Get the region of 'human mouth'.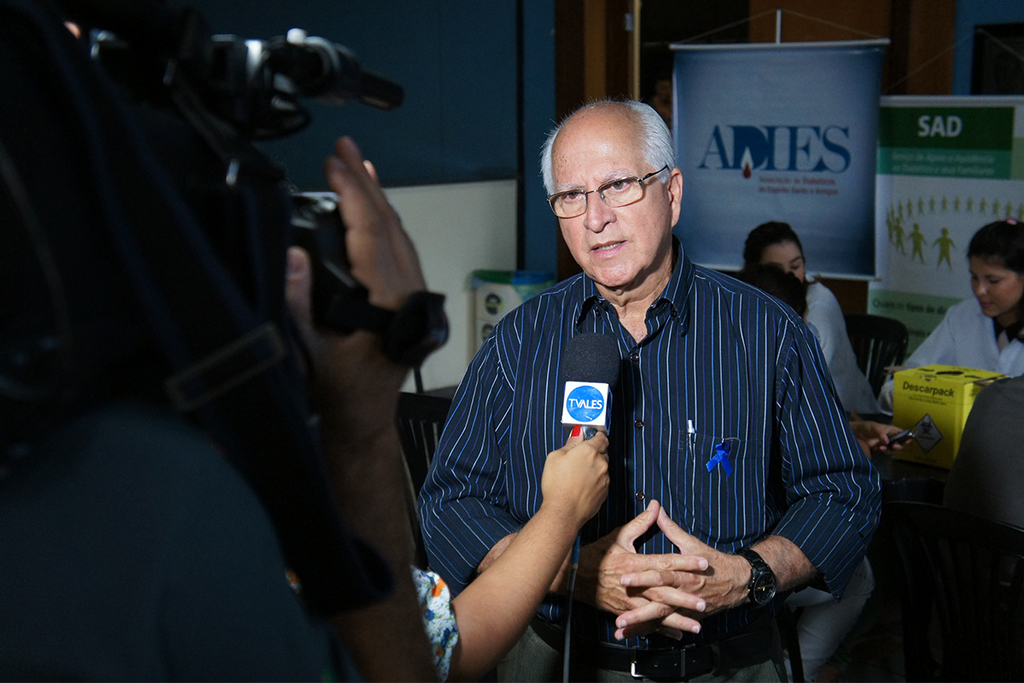
left=585, top=231, right=631, bottom=262.
